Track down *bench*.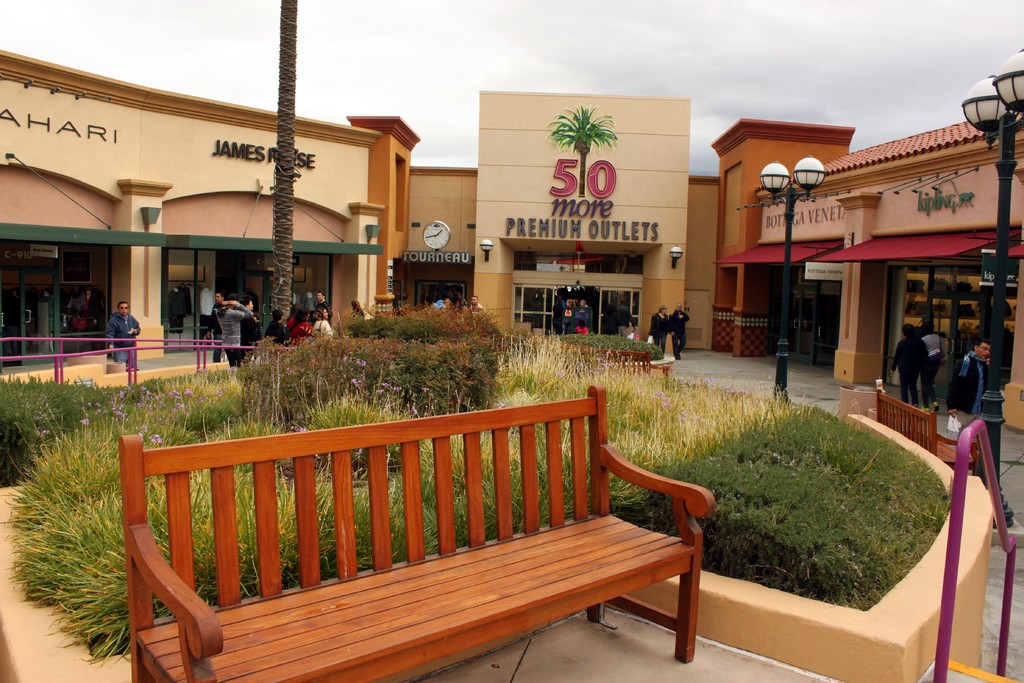
Tracked to (x1=563, y1=340, x2=678, y2=382).
